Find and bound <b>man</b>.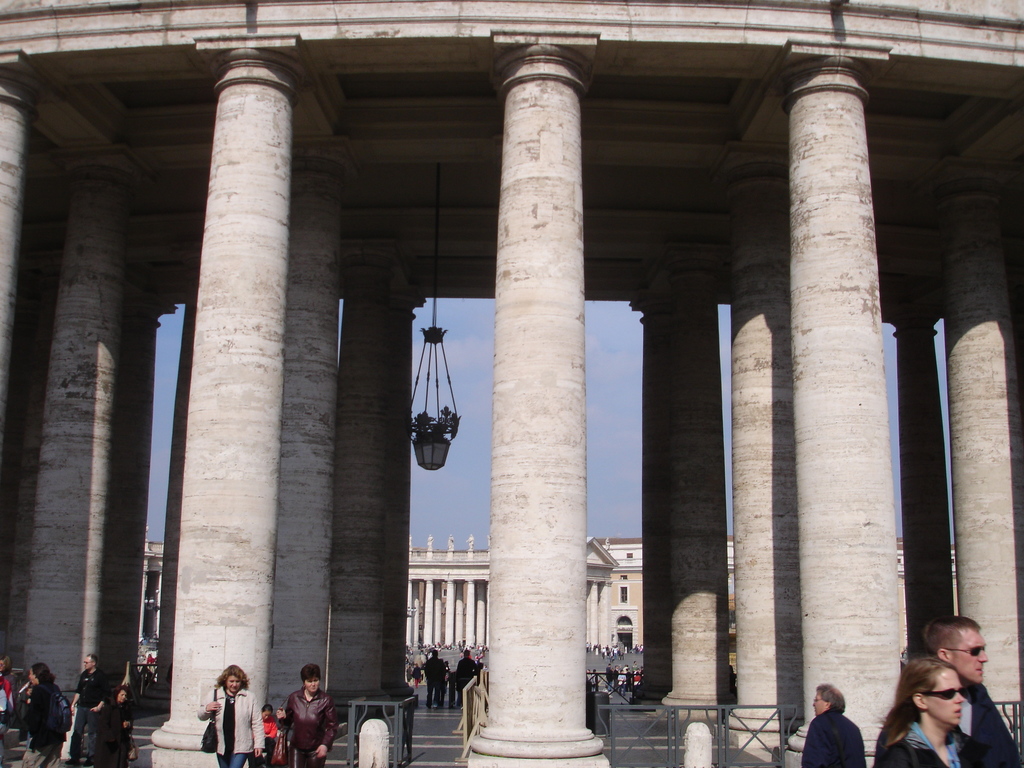
Bound: BBox(68, 653, 108, 767).
